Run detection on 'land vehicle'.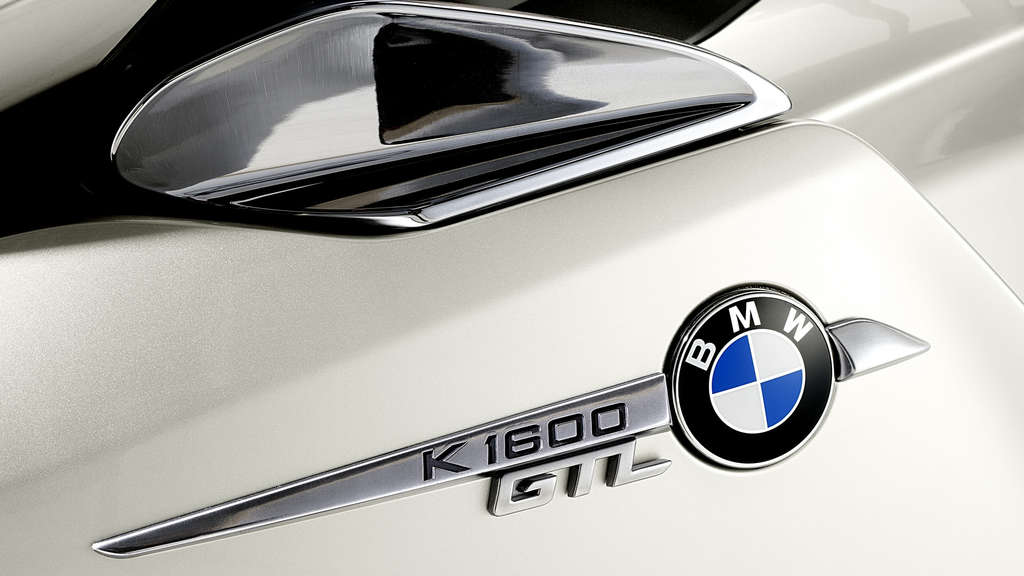
Result: <box>110,57,1023,565</box>.
